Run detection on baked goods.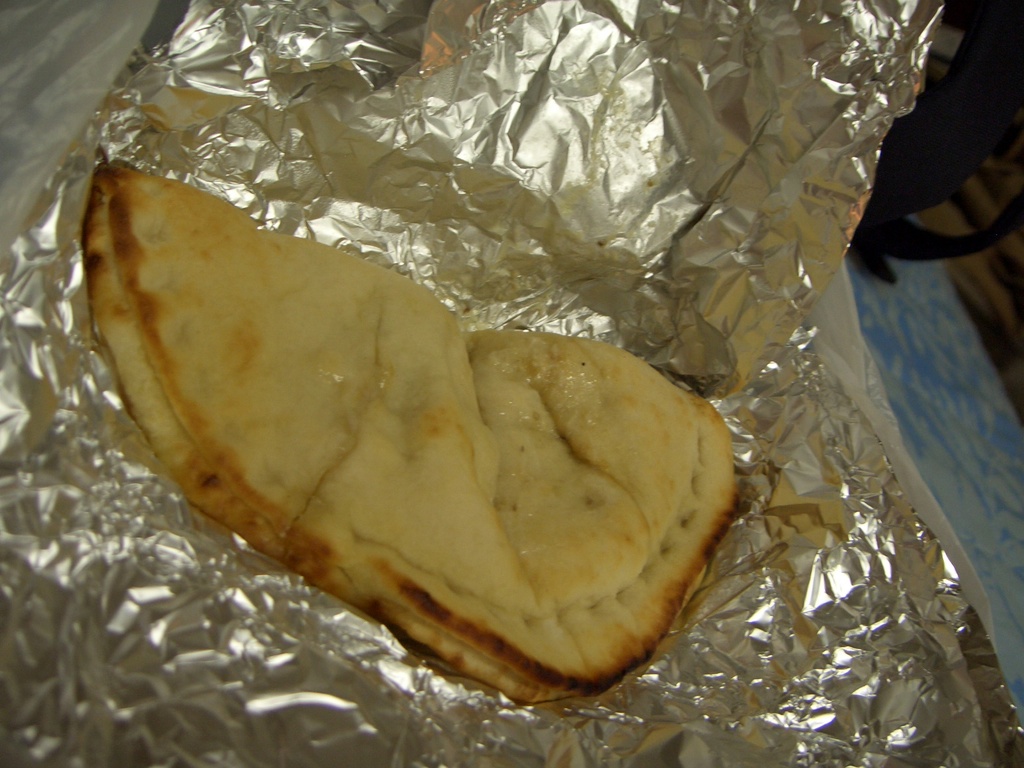
Result: left=79, top=162, right=748, bottom=707.
